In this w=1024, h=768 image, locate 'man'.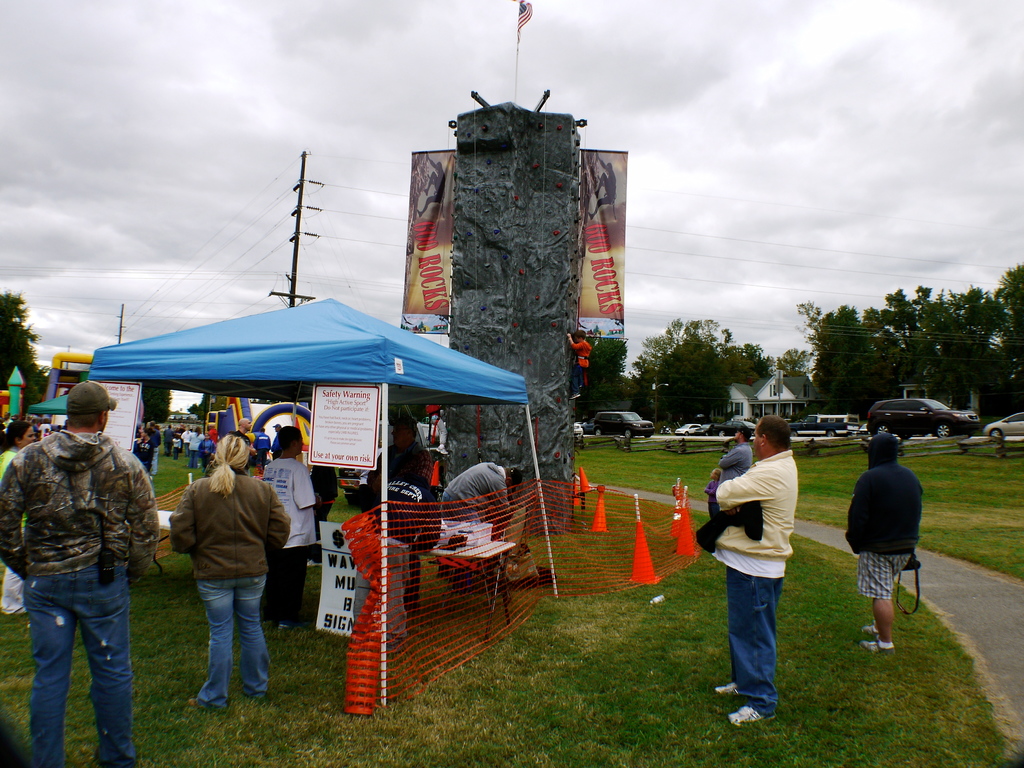
Bounding box: pyautogui.locateOnScreen(369, 408, 431, 612).
